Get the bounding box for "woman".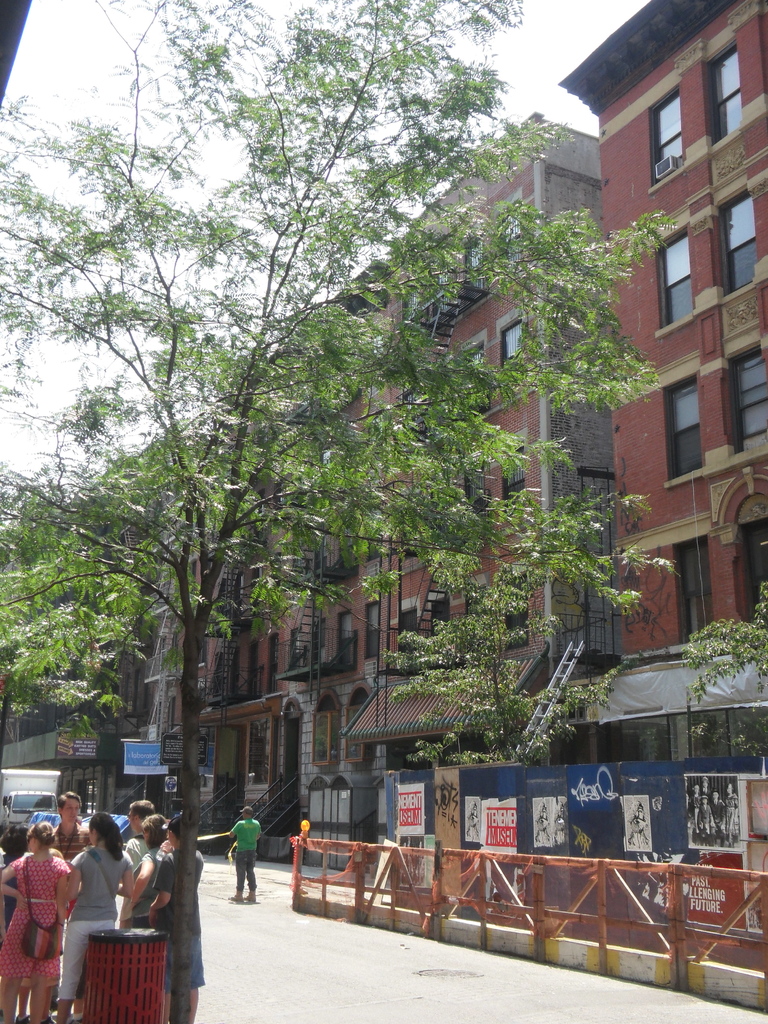
0,828,30,1023.
